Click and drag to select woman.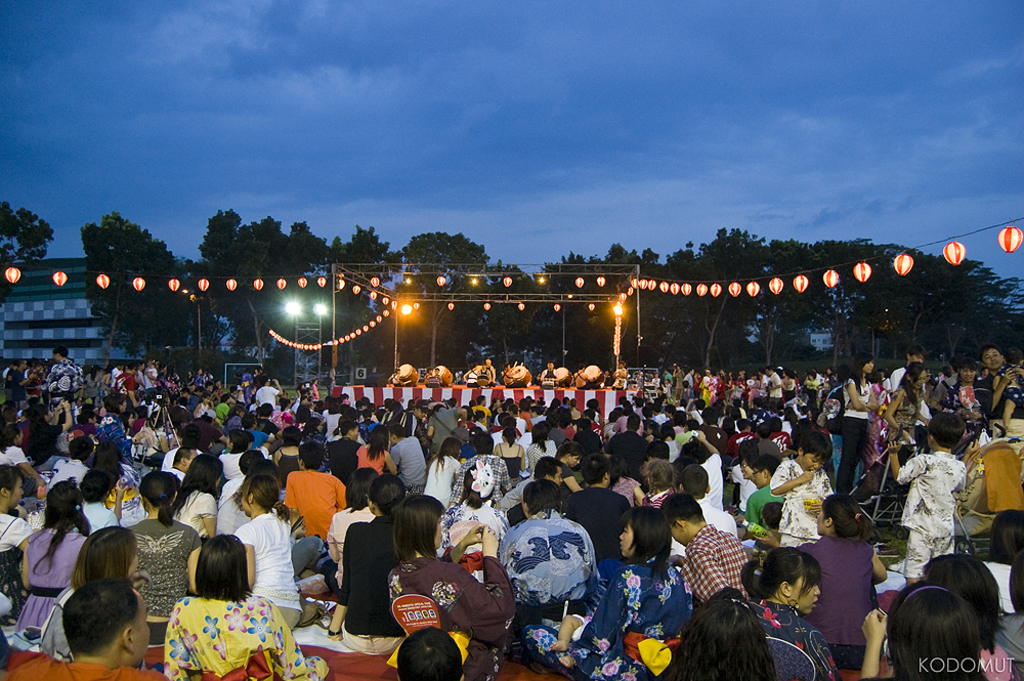
Selection: l=40, t=521, r=141, b=655.
